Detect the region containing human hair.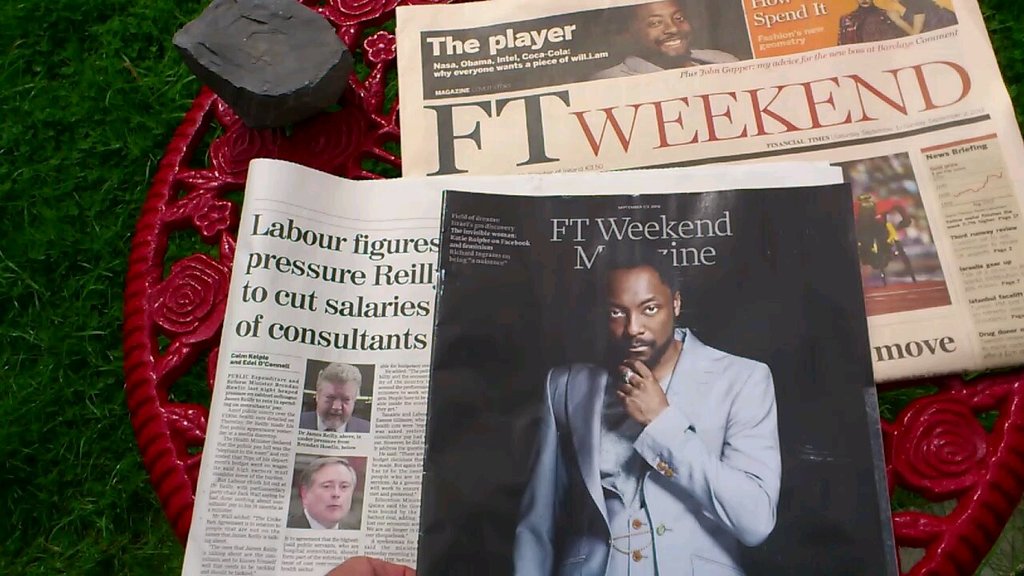
{"left": 314, "top": 364, "right": 366, "bottom": 398}.
